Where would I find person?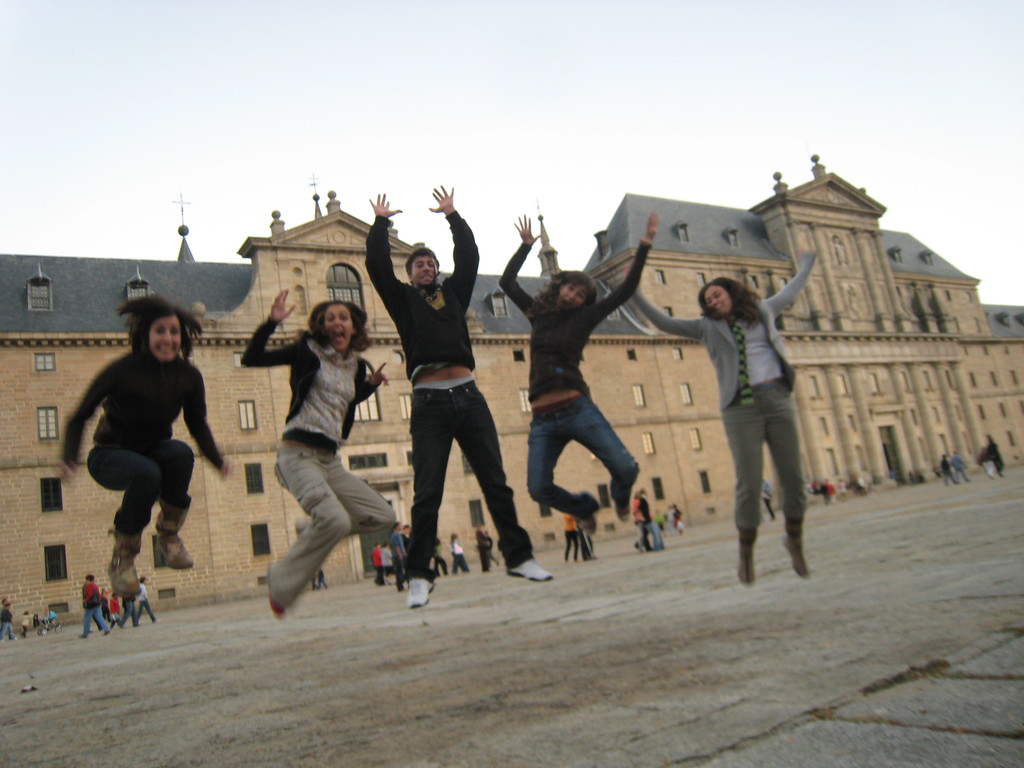
At box(28, 614, 44, 634).
